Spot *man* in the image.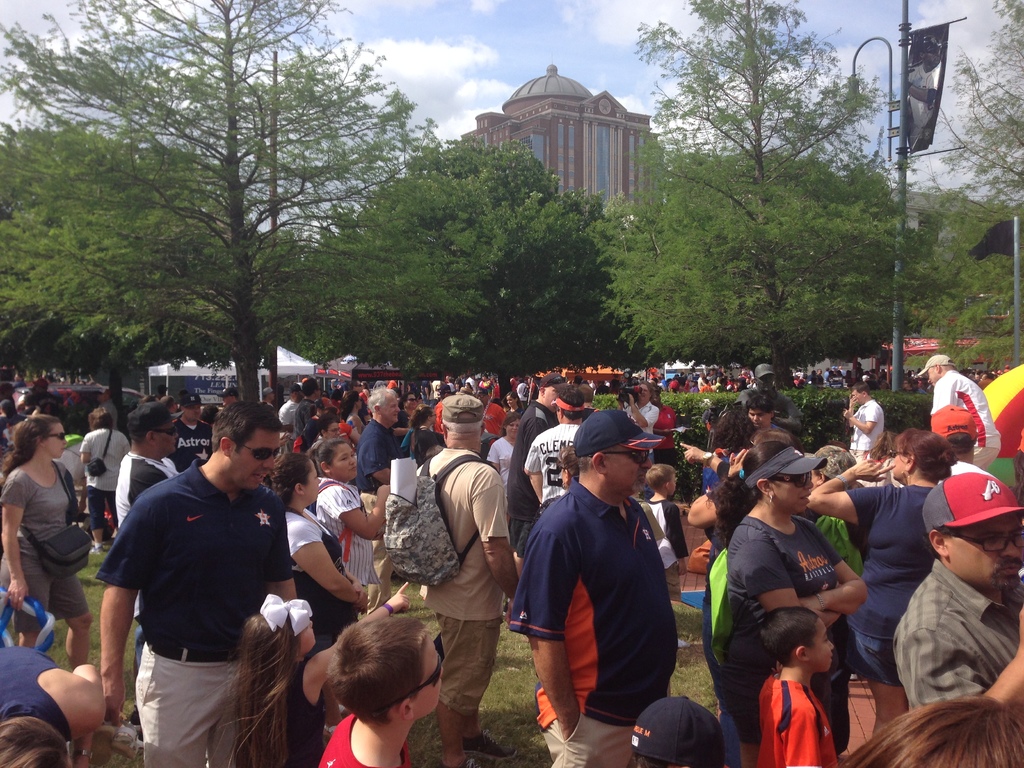
*man* found at BBox(926, 403, 998, 486).
